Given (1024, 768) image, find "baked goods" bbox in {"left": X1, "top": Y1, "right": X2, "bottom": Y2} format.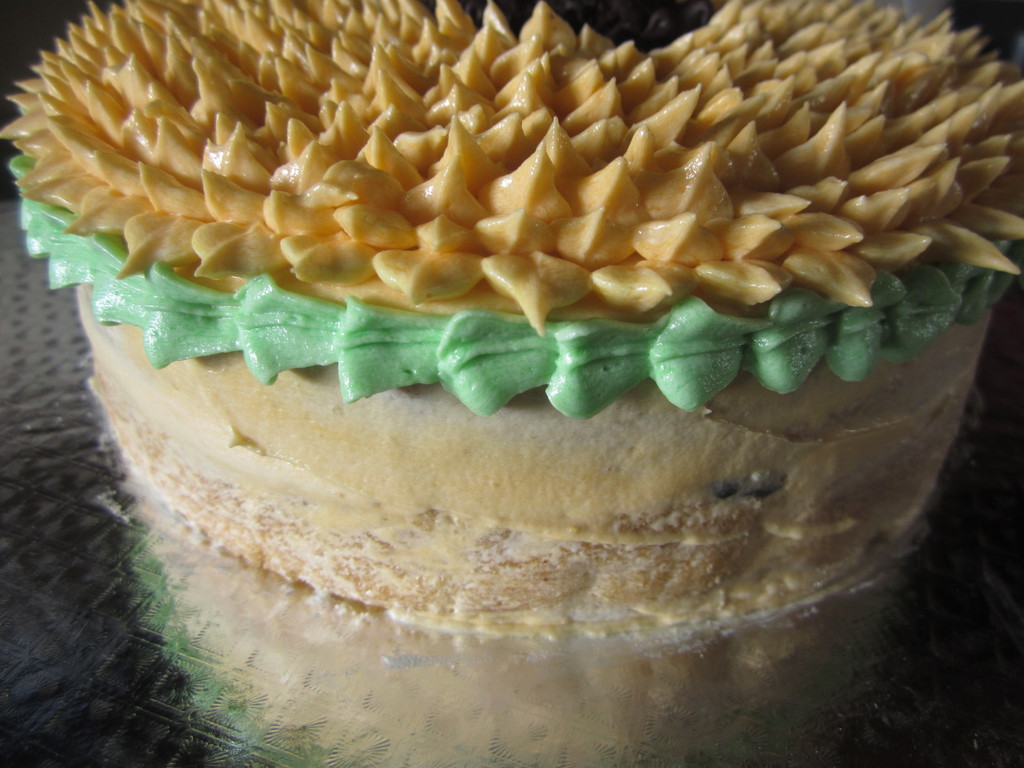
{"left": 5, "top": 0, "right": 1023, "bottom": 645}.
